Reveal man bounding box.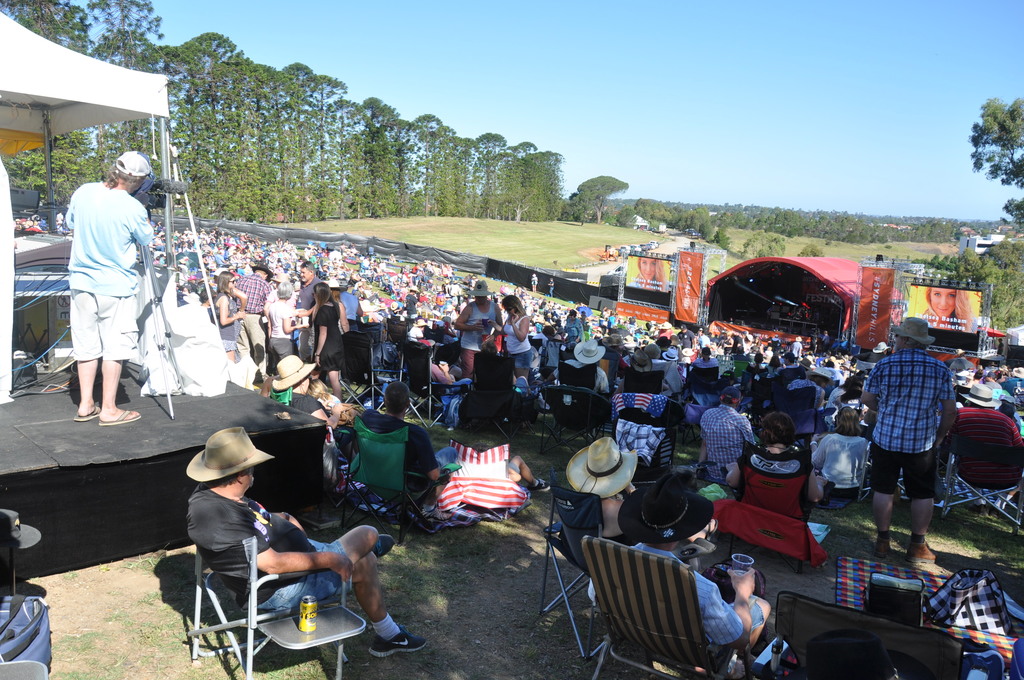
Revealed: BBox(186, 426, 430, 654).
